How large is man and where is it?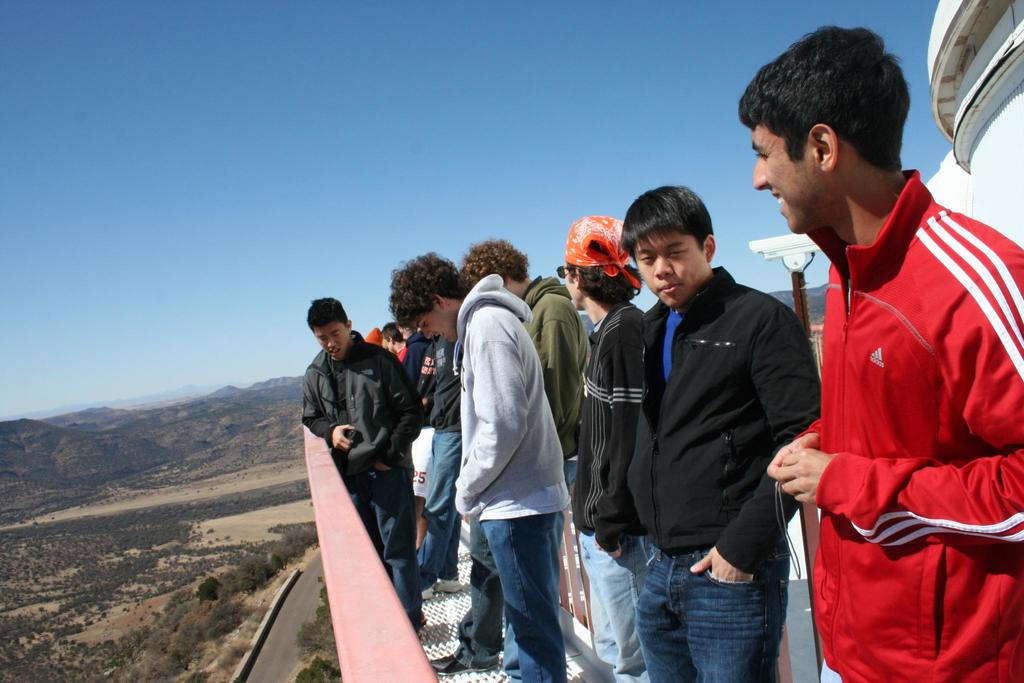
Bounding box: x1=762 y1=39 x2=1011 y2=670.
